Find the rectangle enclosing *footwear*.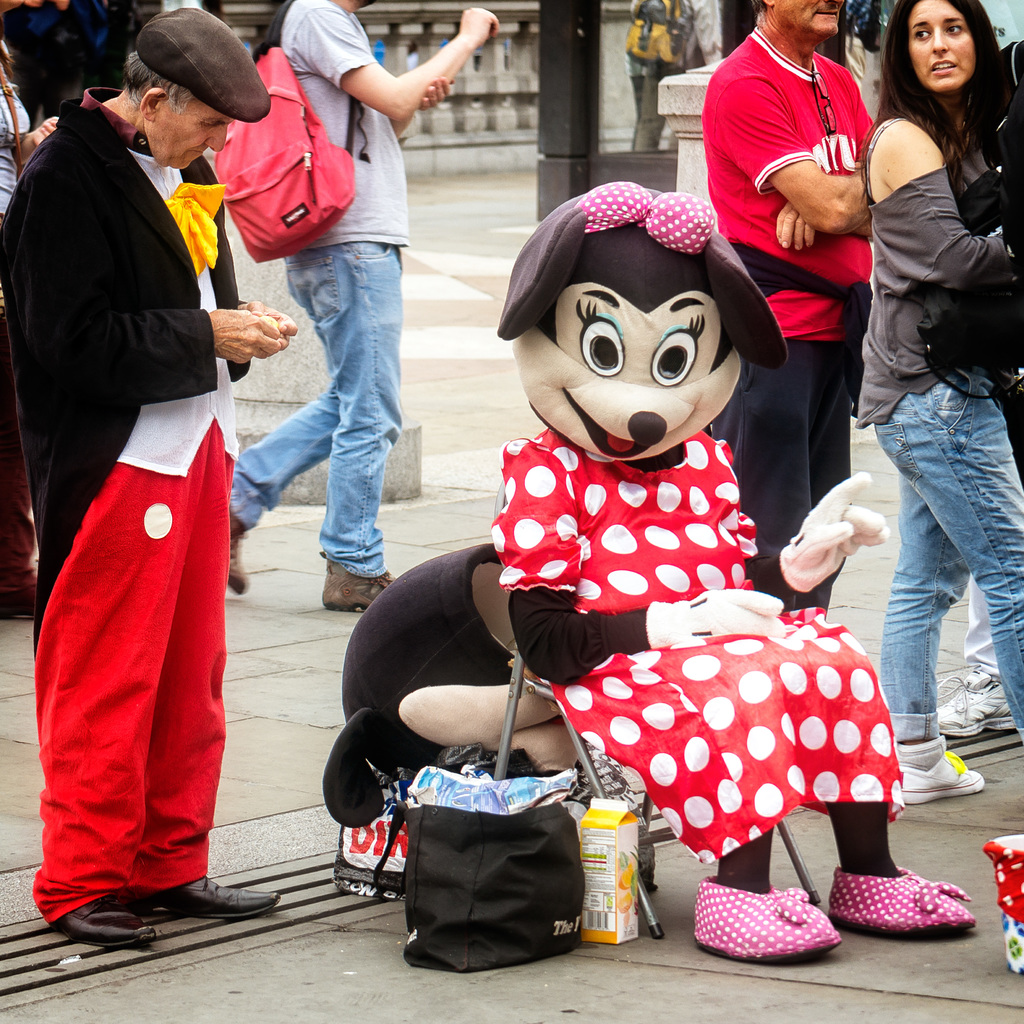
[left=695, top=874, right=840, bottom=960].
